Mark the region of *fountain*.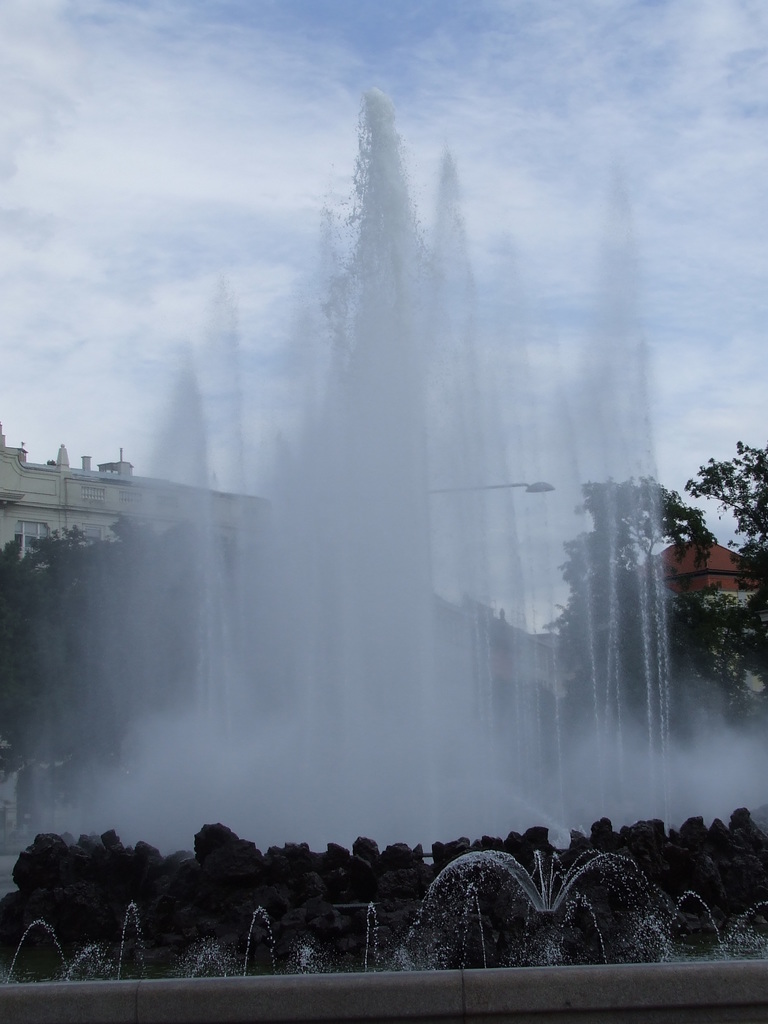
Region: {"x1": 116, "y1": 111, "x2": 767, "y2": 952}.
